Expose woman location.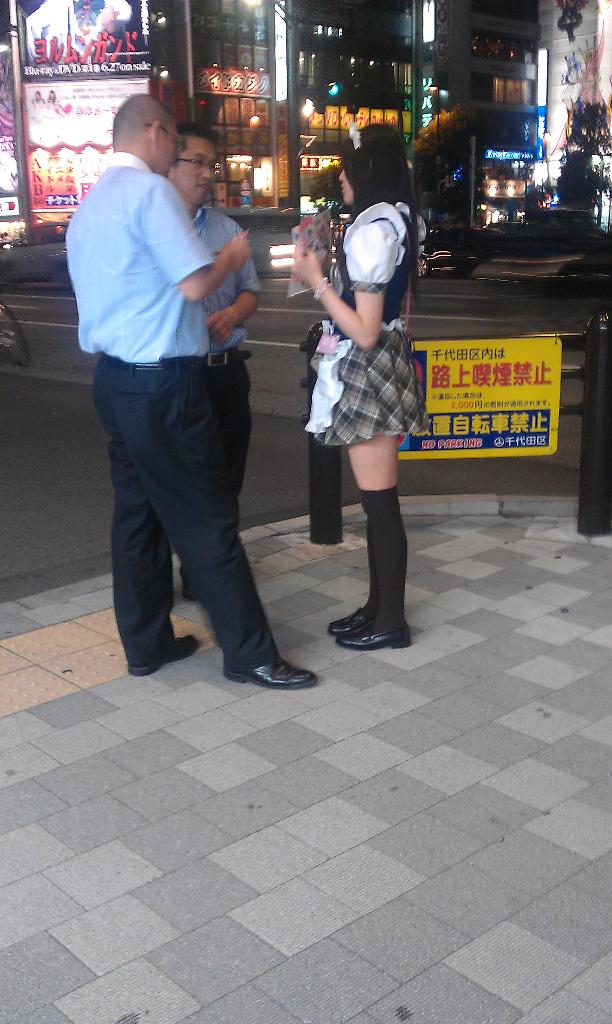
Exposed at <region>298, 142, 427, 605</region>.
